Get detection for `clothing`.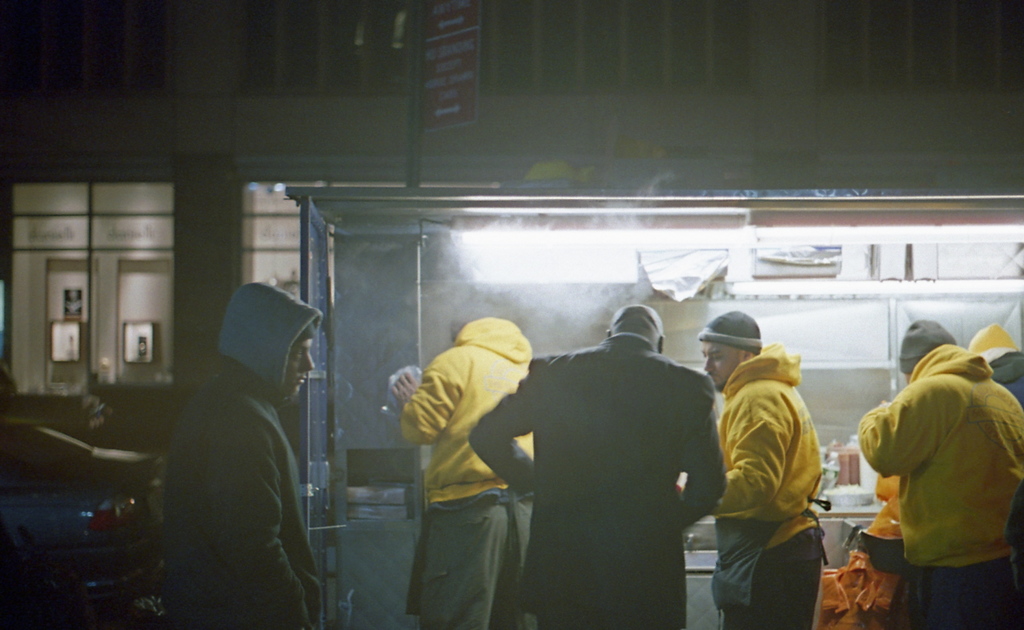
Detection: [left=161, top=351, right=323, bottom=629].
